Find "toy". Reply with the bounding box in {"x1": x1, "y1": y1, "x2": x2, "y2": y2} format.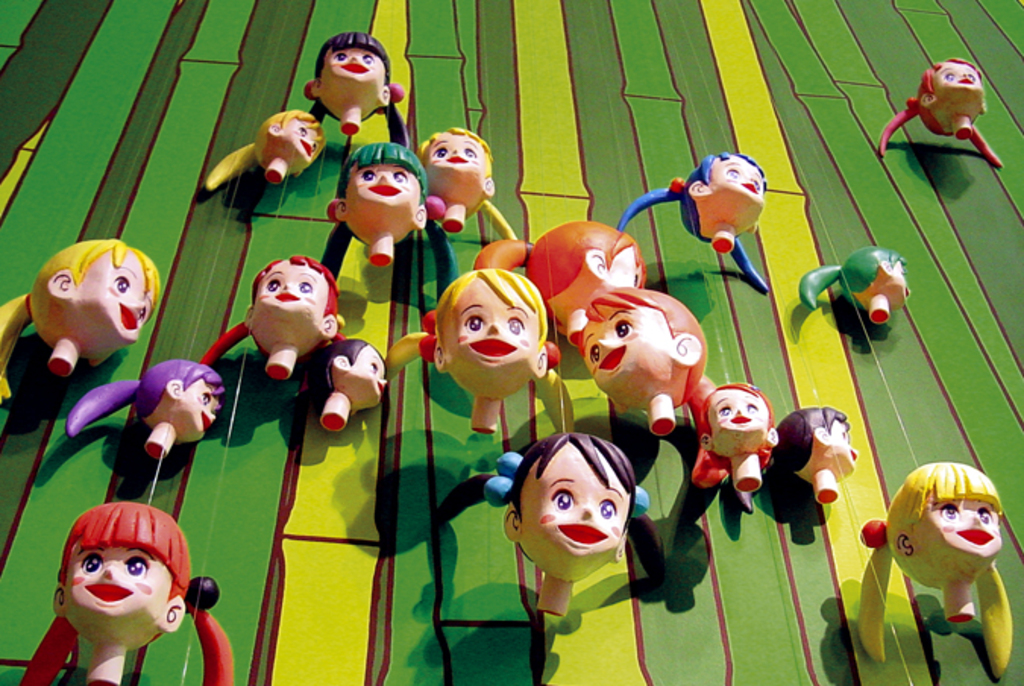
{"x1": 205, "y1": 109, "x2": 332, "y2": 193}.
